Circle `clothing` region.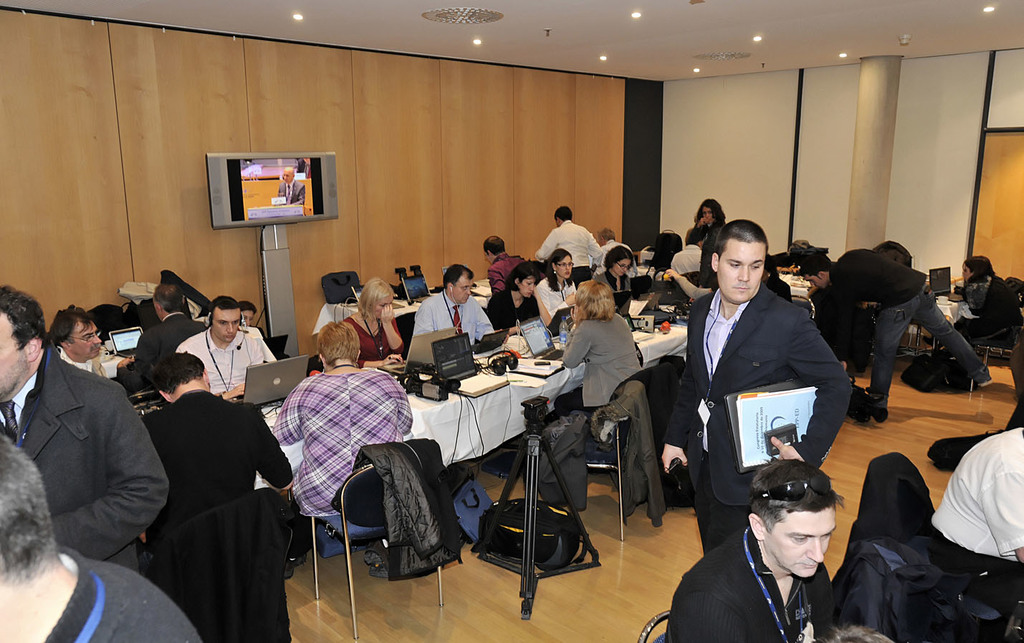
Region: (x1=171, y1=325, x2=281, y2=408).
